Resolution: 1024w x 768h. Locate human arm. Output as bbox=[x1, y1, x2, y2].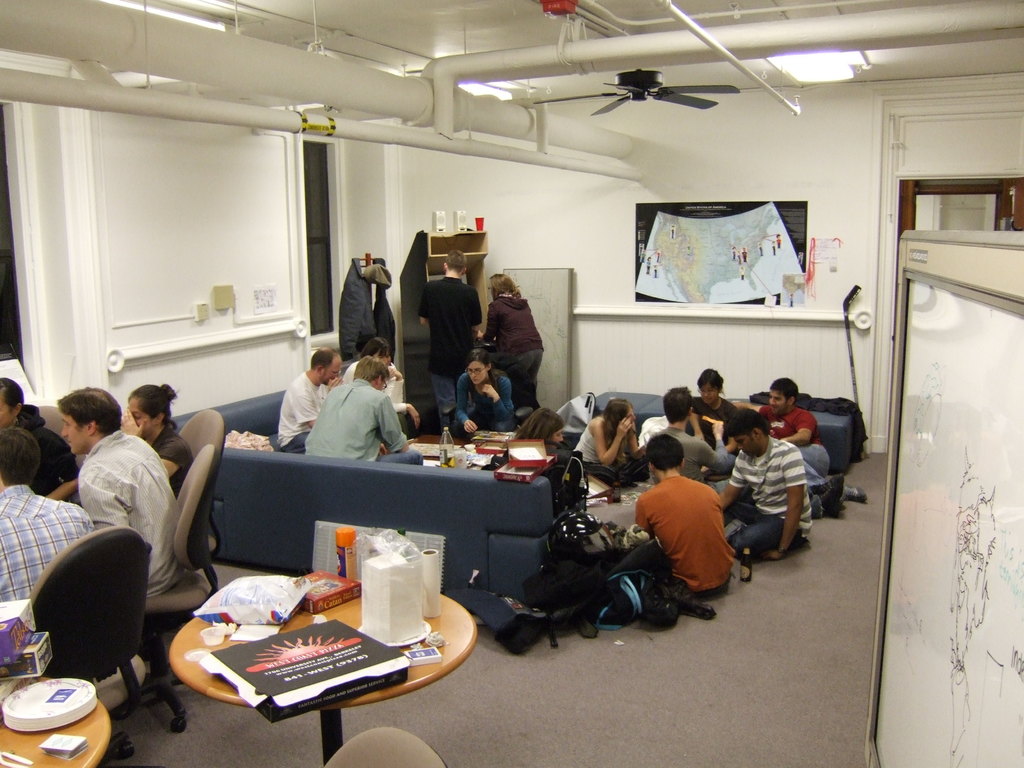
bbox=[589, 415, 630, 468].
